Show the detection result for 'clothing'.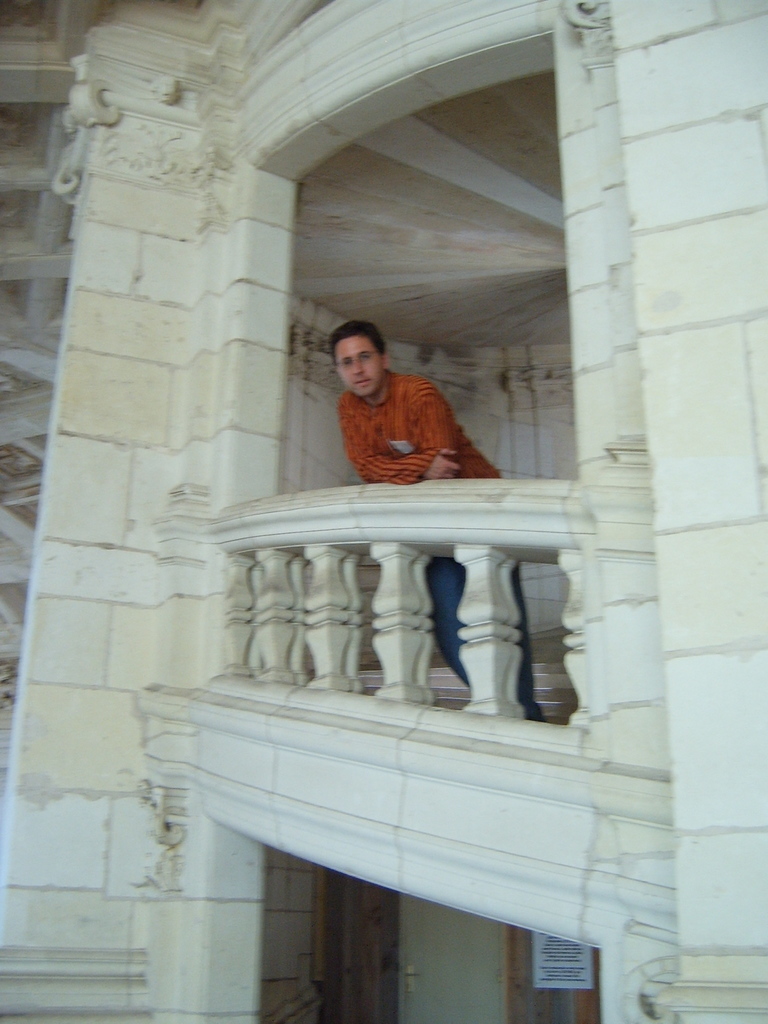
l=338, t=366, r=547, b=716.
